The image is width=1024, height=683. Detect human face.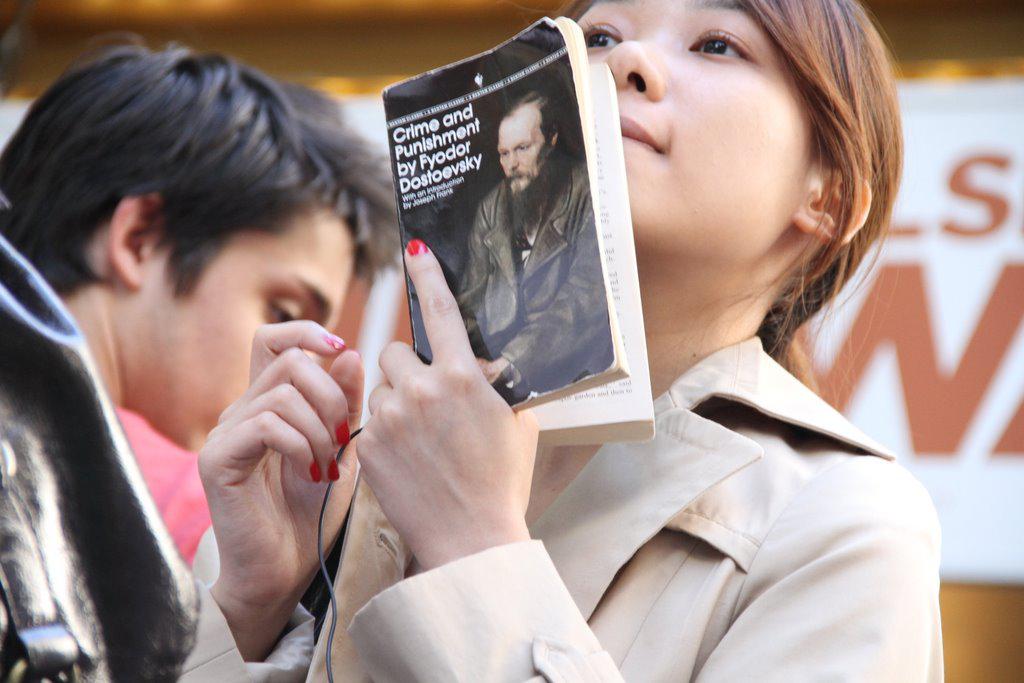
Detection: [498,104,551,191].
